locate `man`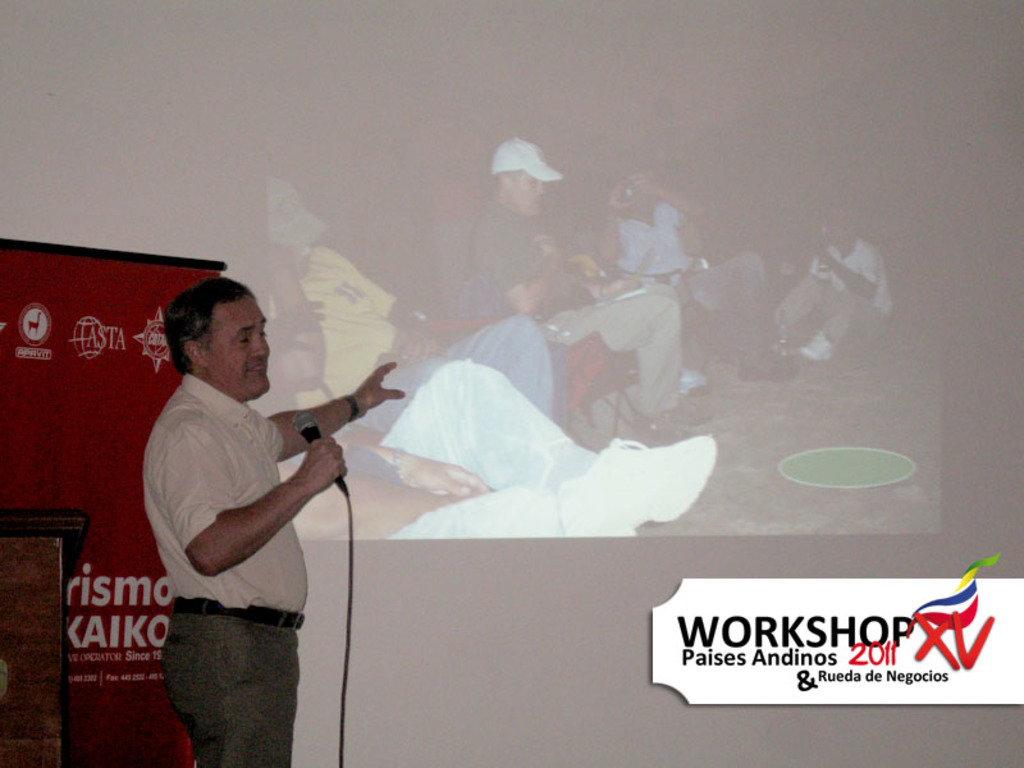
<bbox>594, 151, 803, 378</bbox>
